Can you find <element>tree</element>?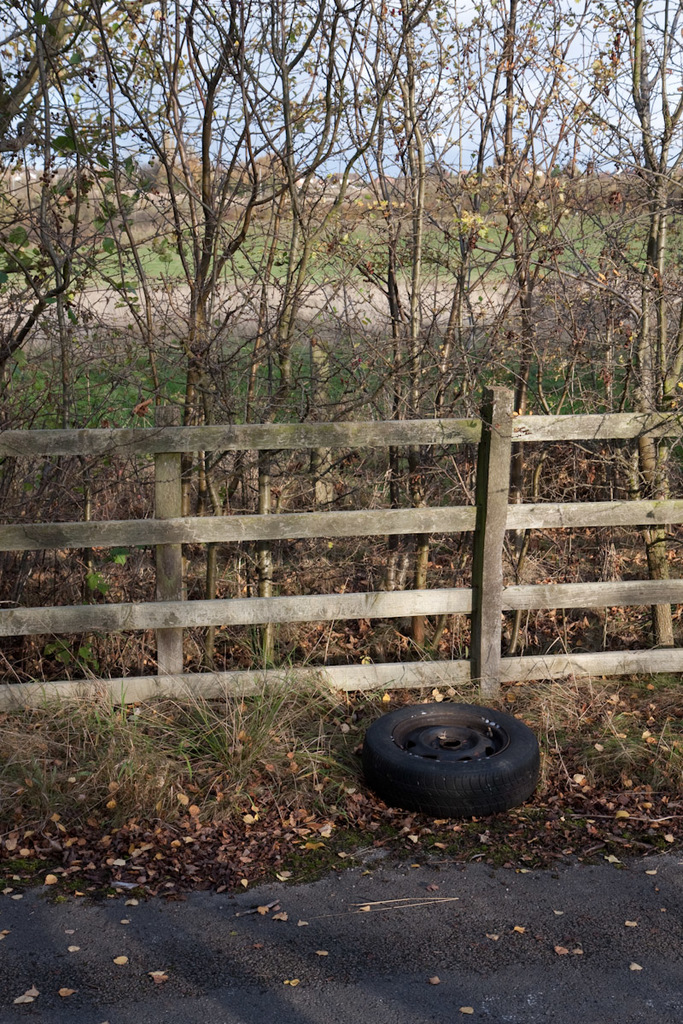
Yes, bounding box: (582,0,682,643).
